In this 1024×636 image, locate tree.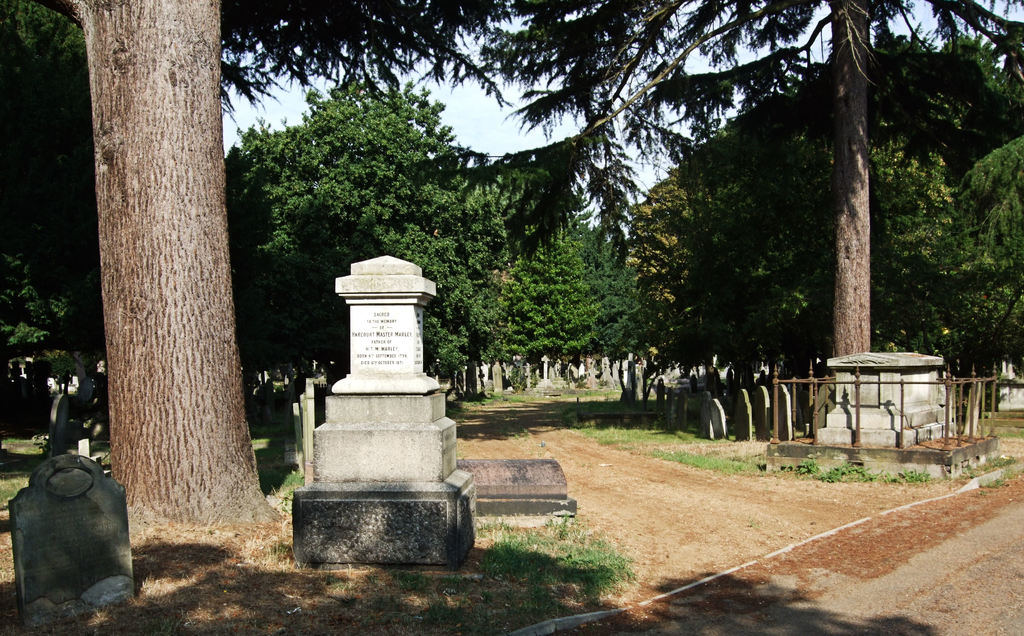
Bounding box: l=230, t=74, r=522, b=393.
